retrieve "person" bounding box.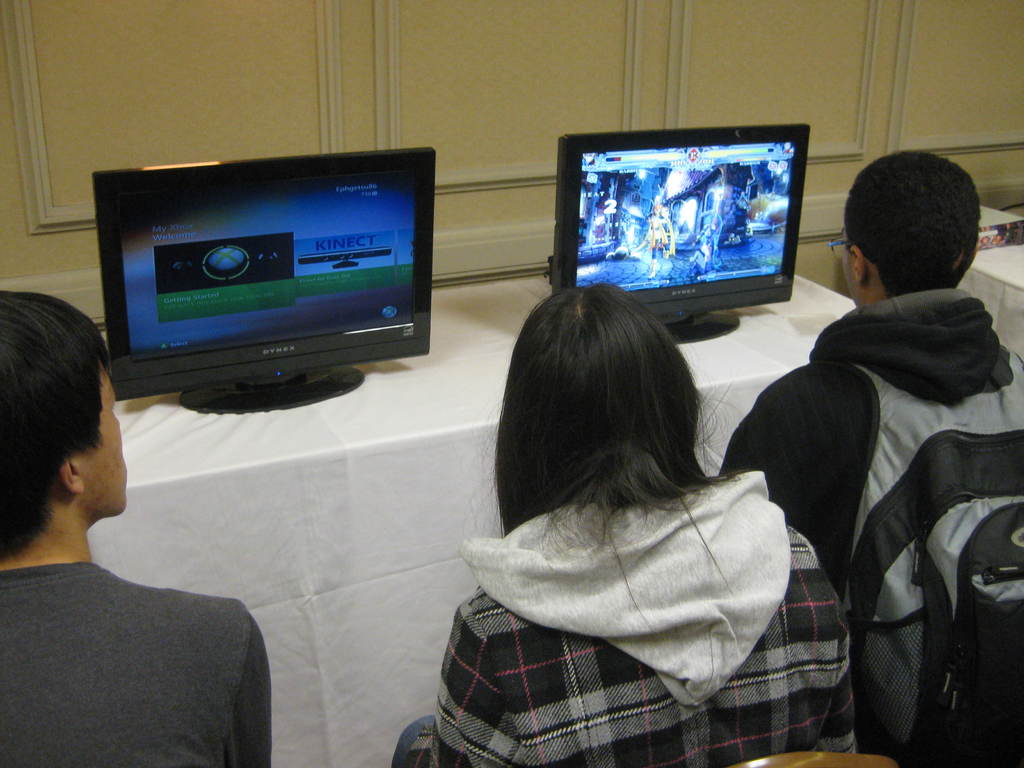
Bounding box: [x1=648, y1=202, x2=668, y2=259].
